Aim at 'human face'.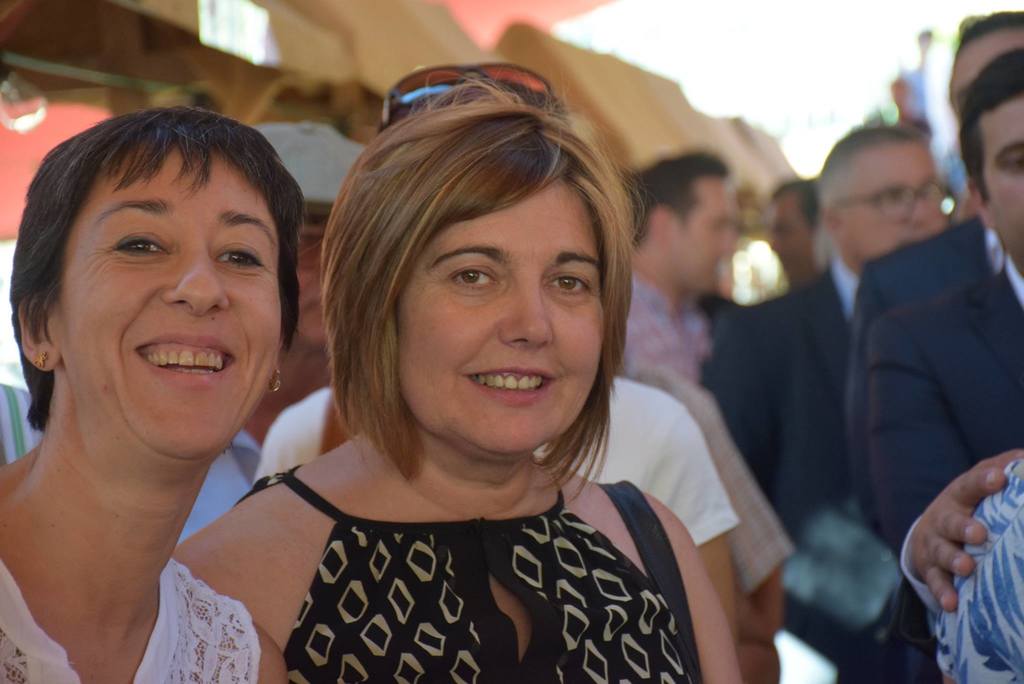
Aimed at x1=841 y1=141 x2=948 y2=260.
